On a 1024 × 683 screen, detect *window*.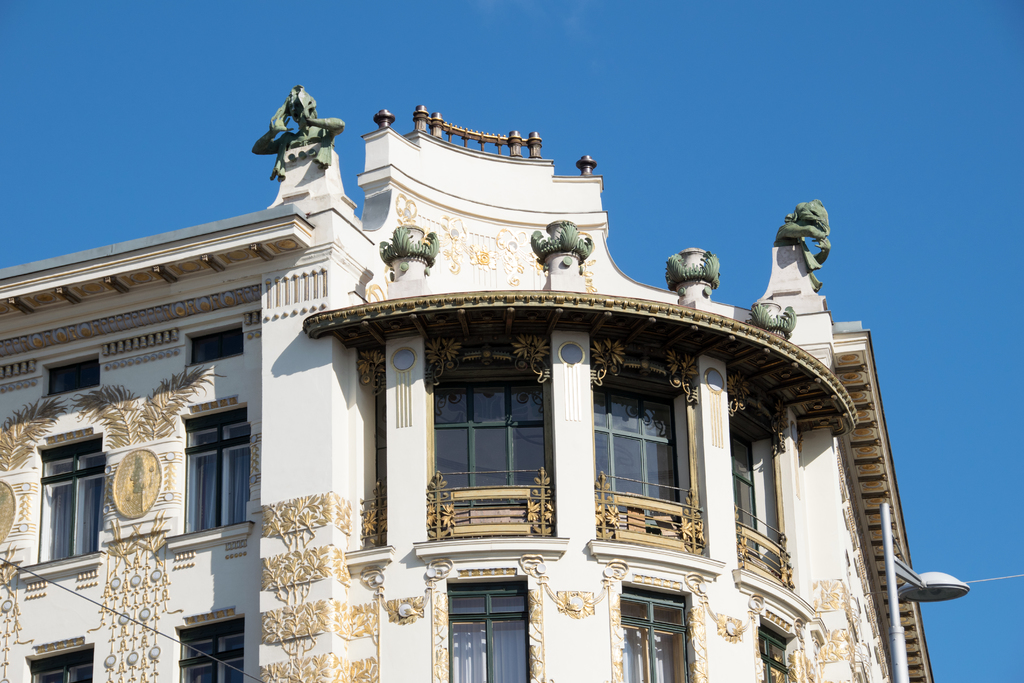
(36, 649, 90, 682).
